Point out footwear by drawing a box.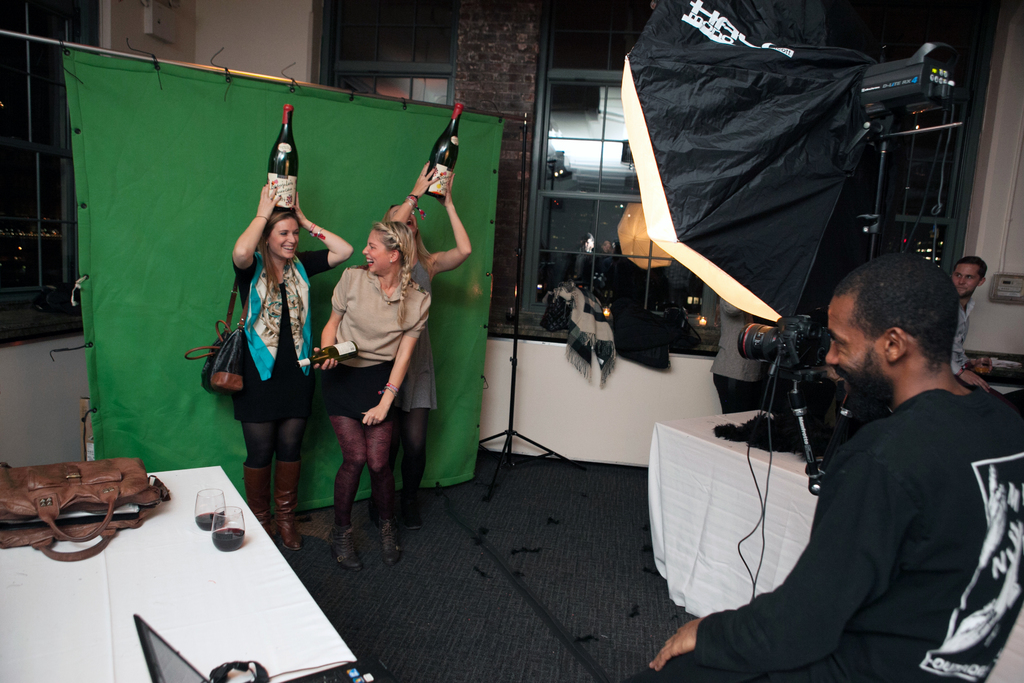
243:458:274:542.
